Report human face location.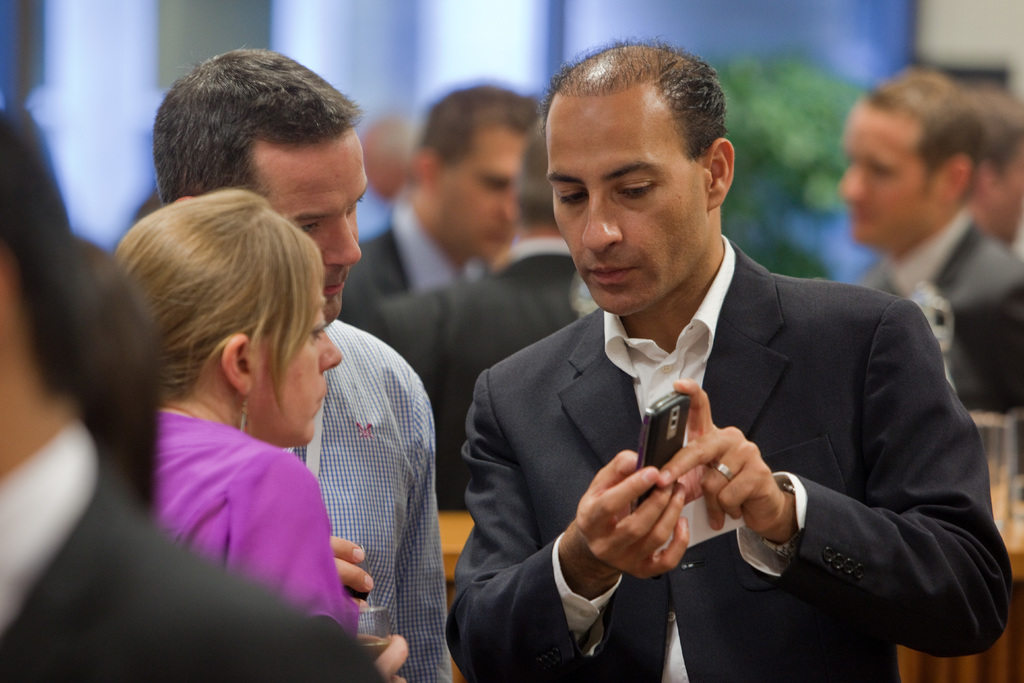
Report: box(838, 99, 925, 247).
